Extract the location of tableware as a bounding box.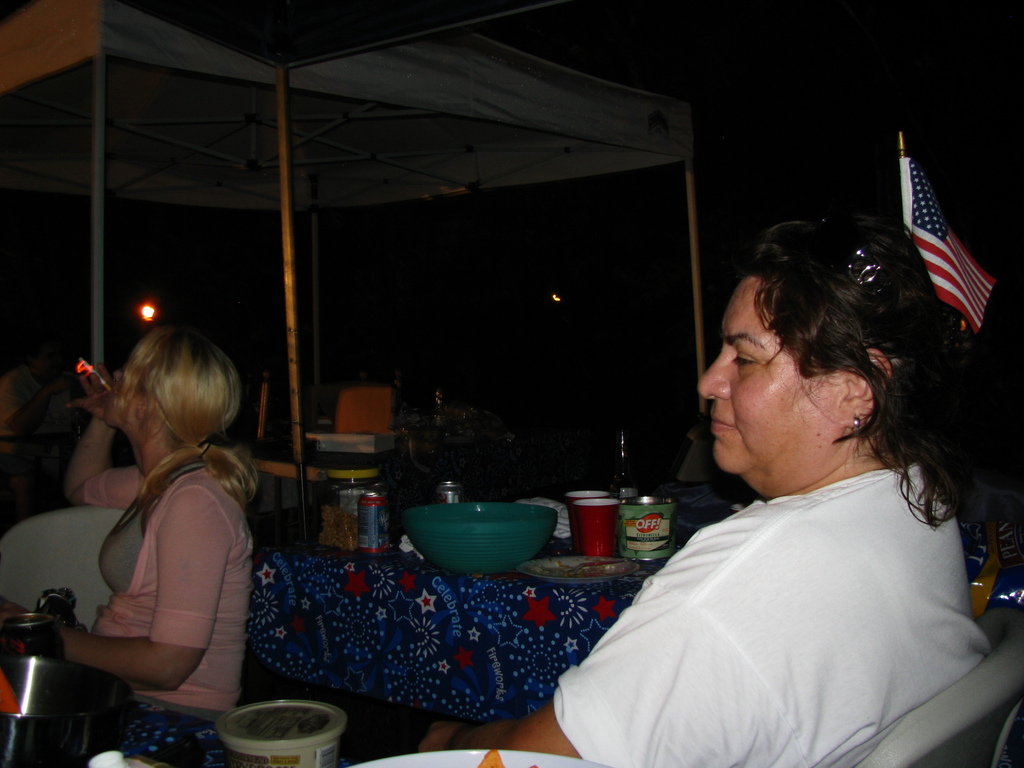
crop(385, 491, 559, 591).
